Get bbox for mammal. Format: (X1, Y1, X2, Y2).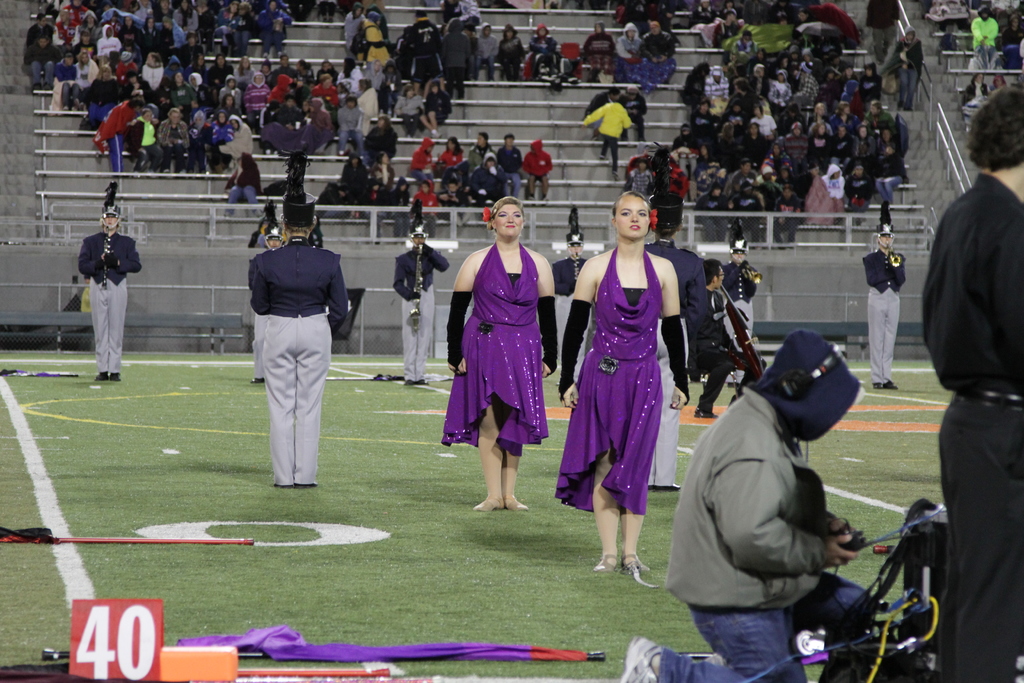
(742, 120, 767, 161).
